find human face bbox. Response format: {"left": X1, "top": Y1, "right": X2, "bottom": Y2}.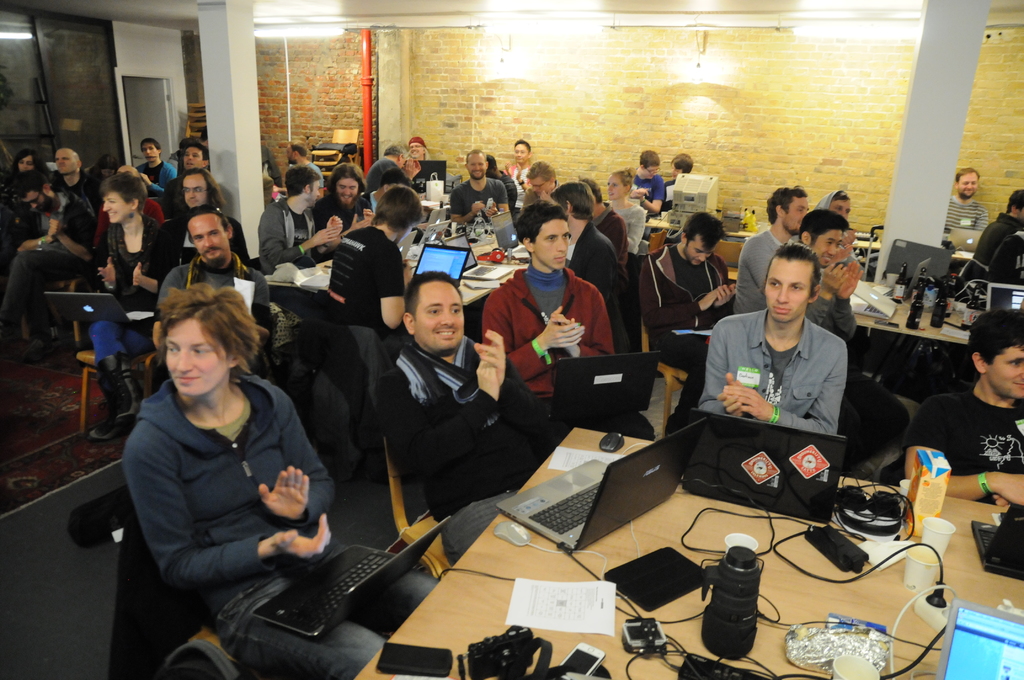
{"left": 24, "top": 191, "right": 54, "bottom": 216}.
